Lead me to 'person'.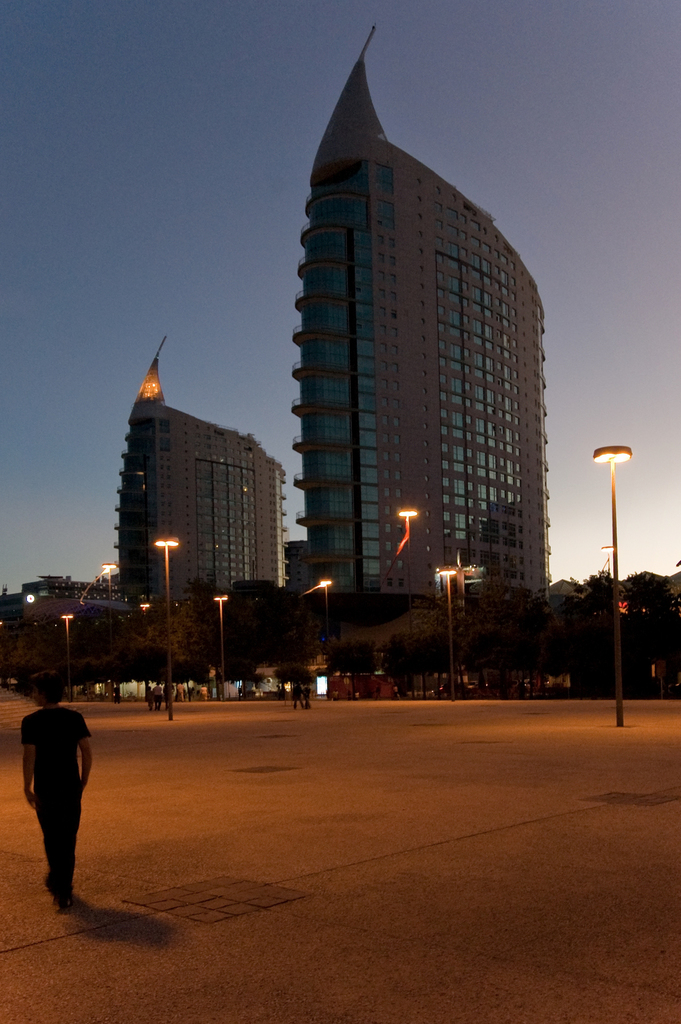
Lead to 152,682,161,712.
